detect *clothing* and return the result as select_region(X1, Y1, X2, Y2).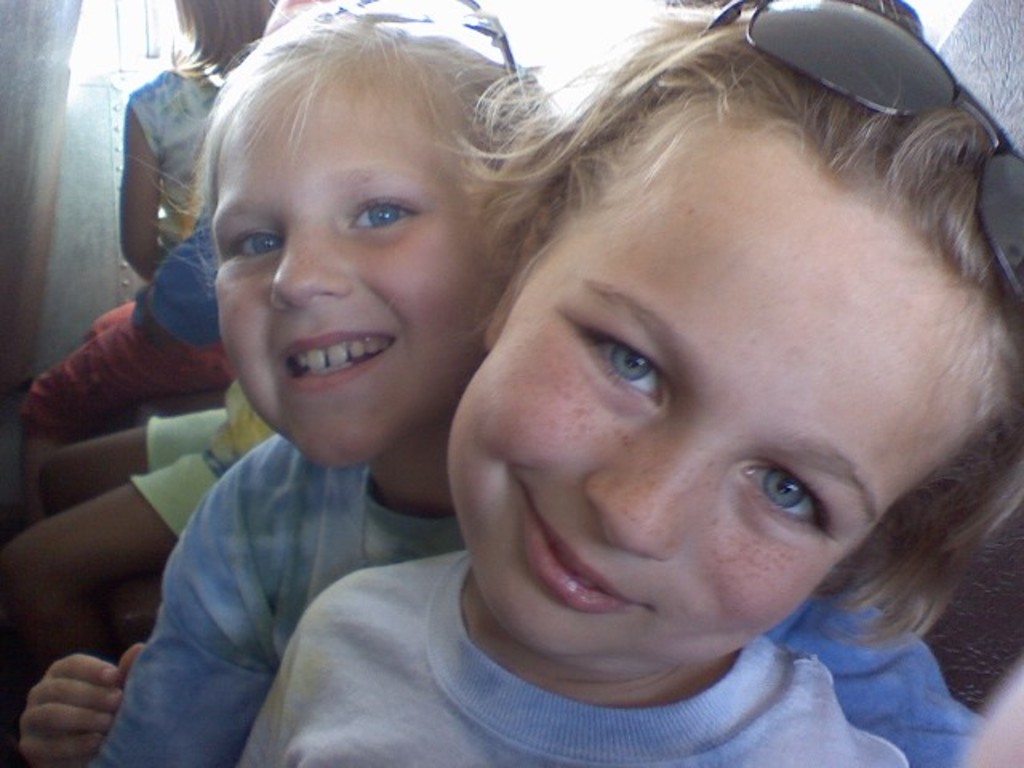
select_region(21, 211, 238, 446).
